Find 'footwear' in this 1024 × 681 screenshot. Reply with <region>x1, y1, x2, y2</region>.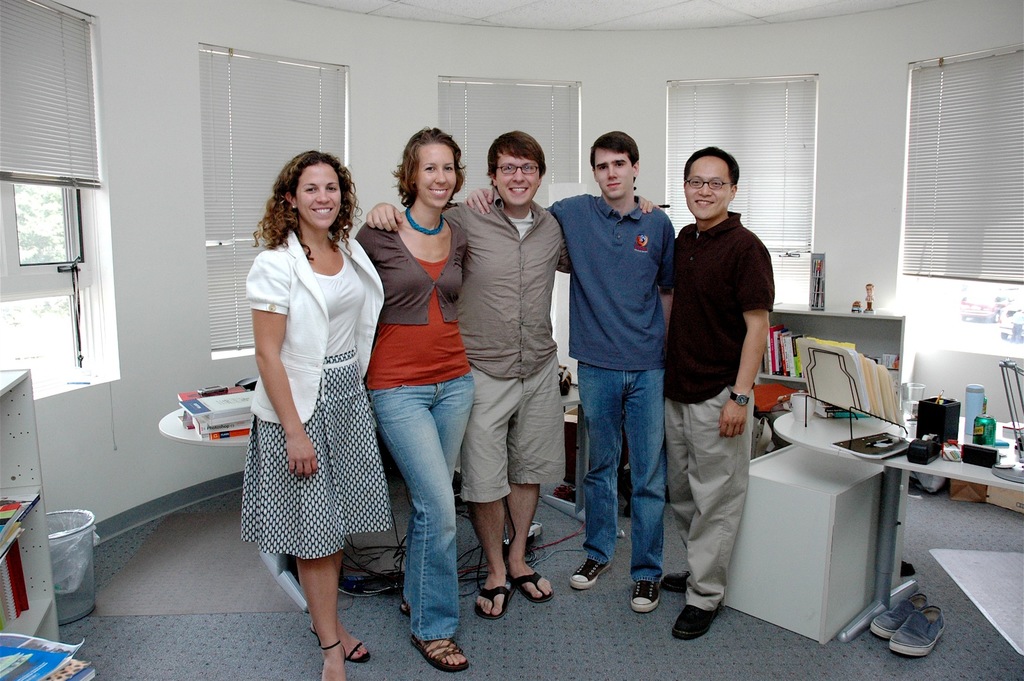
<region>323, 644, 347, 680</region>.
